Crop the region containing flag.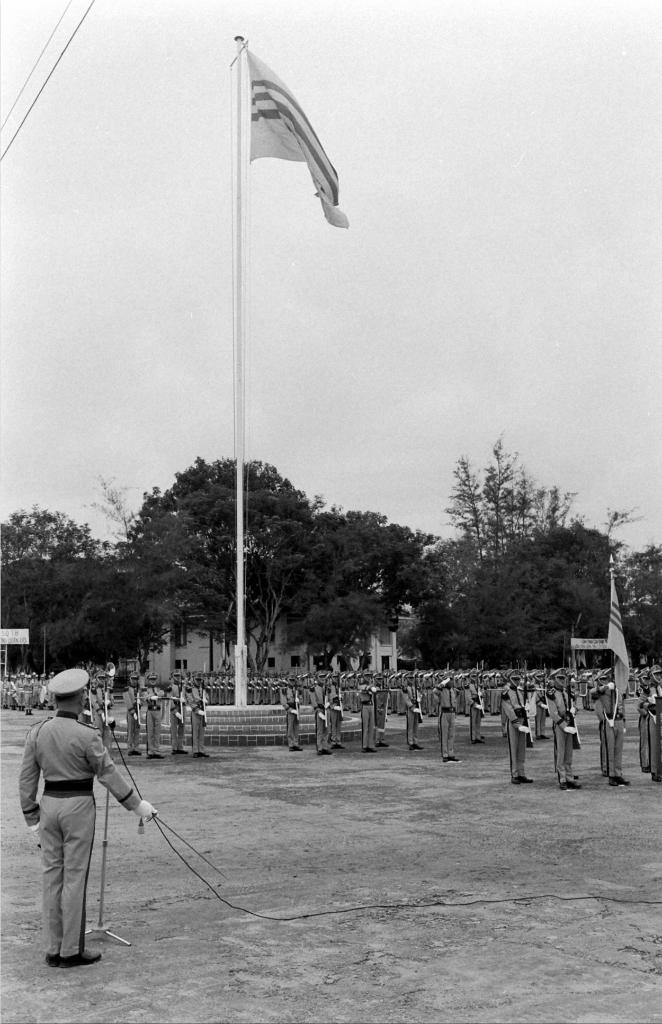
Crop region: (562, 692, 583, 751).
